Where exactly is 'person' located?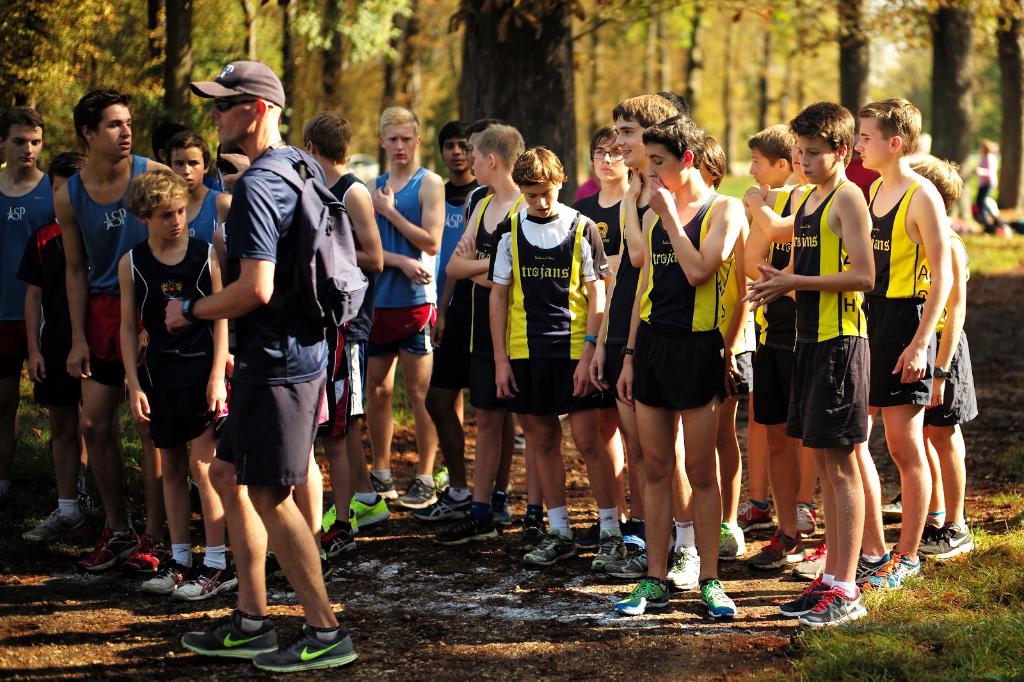
Its bounding box is (left=0, top=115, right=68, bottom=512).
